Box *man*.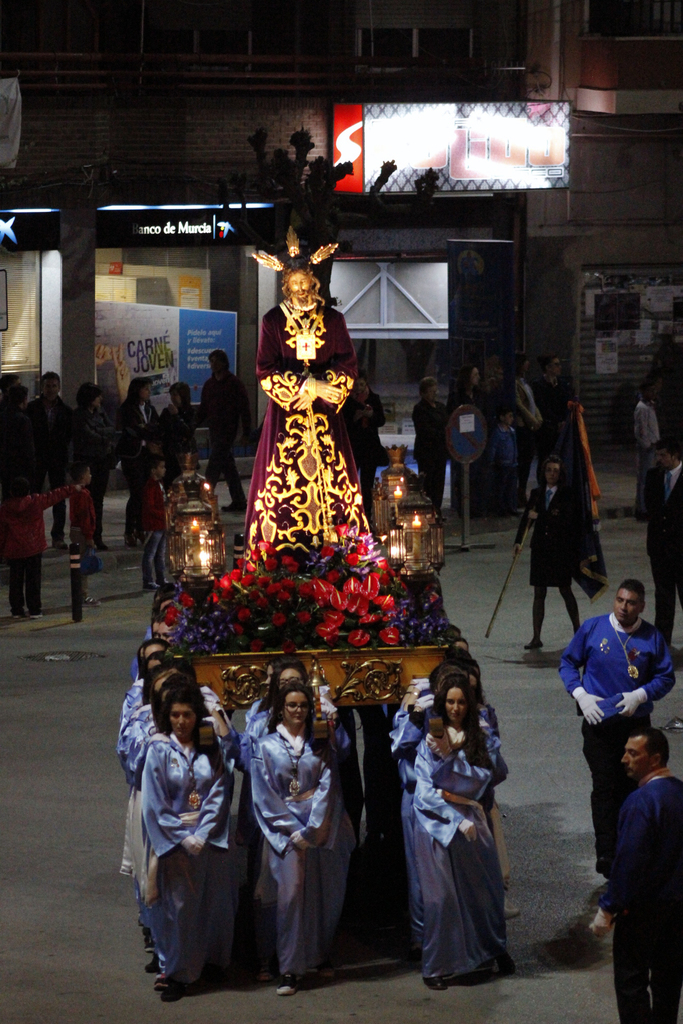
<bbox>650, 433, 682, 646</bbox>.
